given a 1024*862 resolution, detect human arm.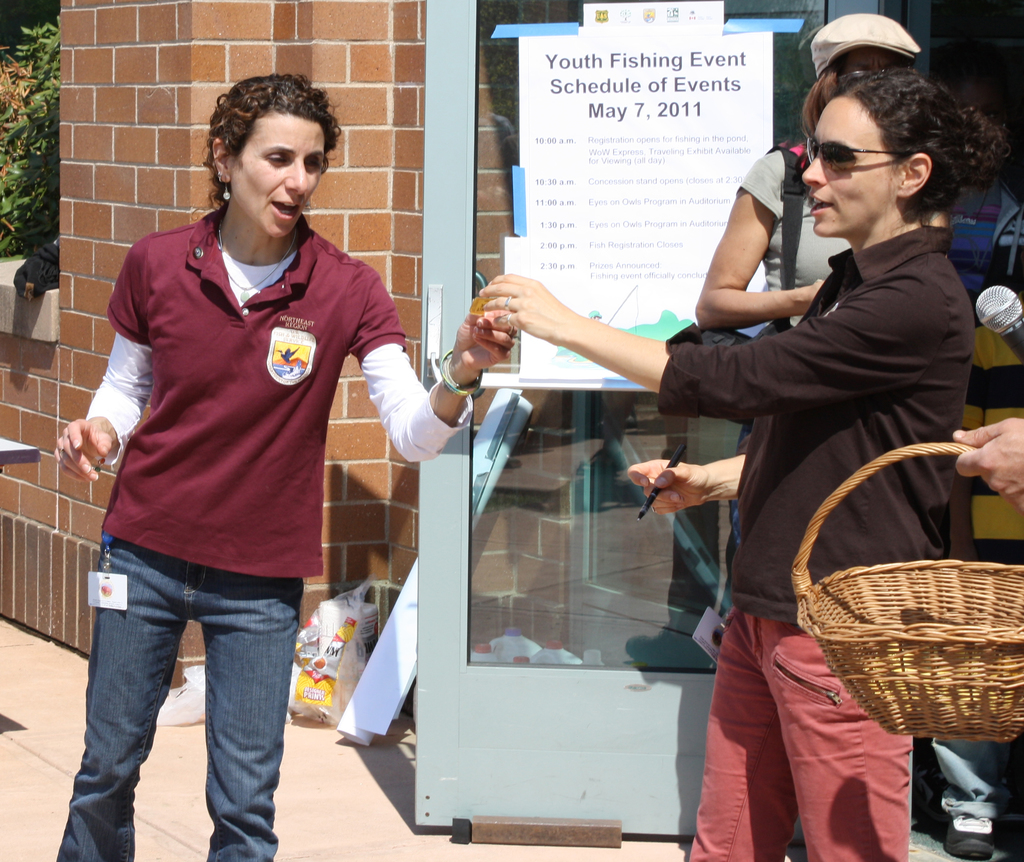
716/191/807/316.
